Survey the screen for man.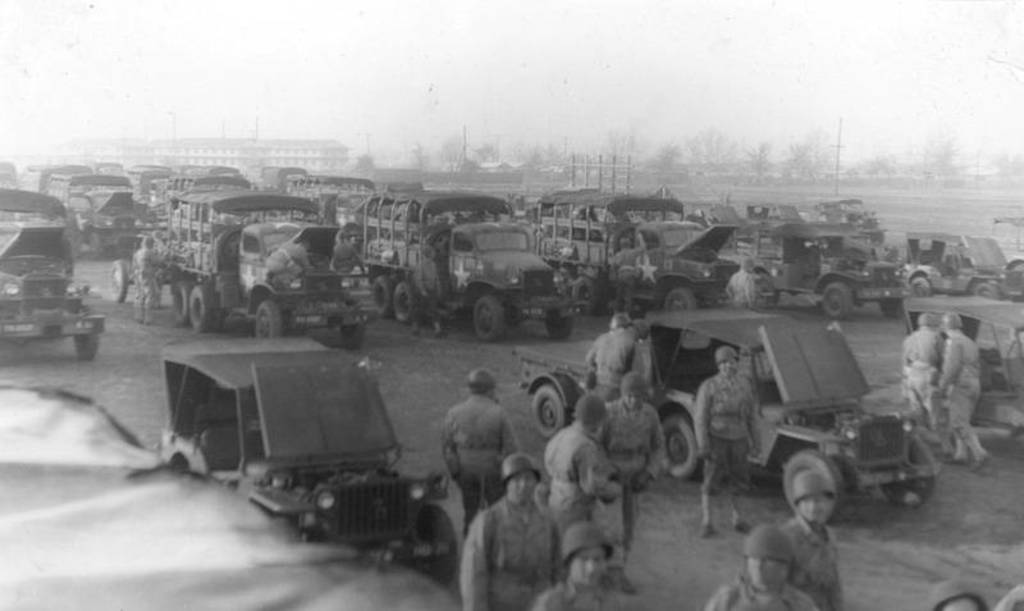
Survey found: bbox(904, 314, 945, 437).
